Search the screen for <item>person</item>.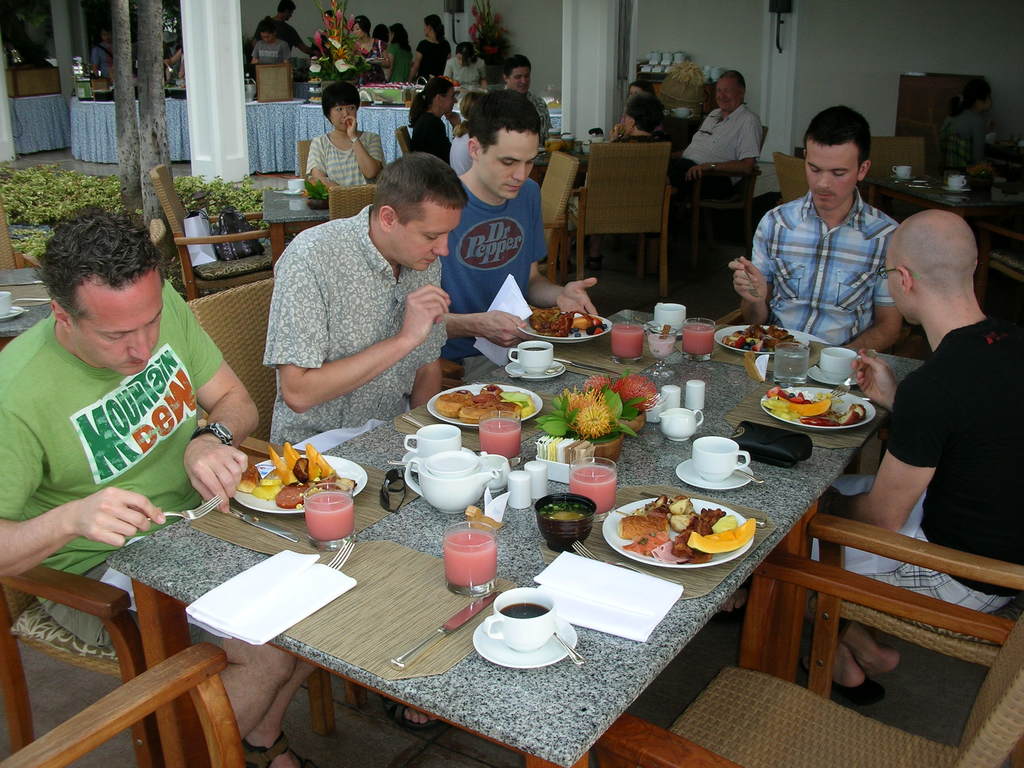
Found at 756/109/913/372.
